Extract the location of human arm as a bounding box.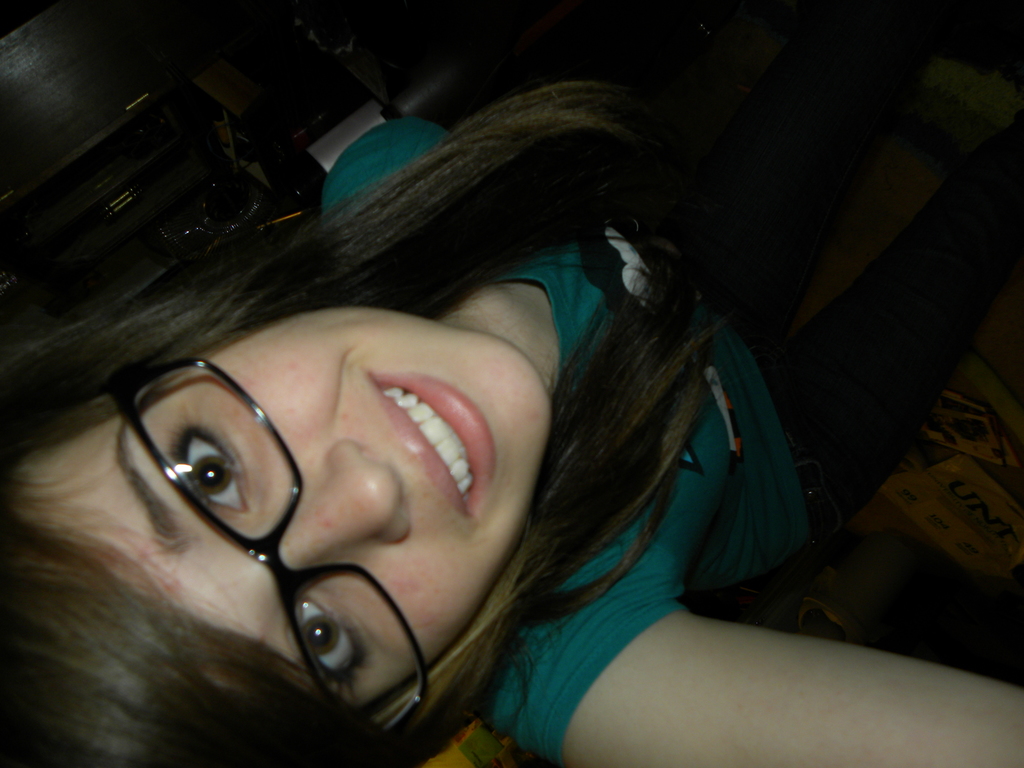
499,605,1018,767.
